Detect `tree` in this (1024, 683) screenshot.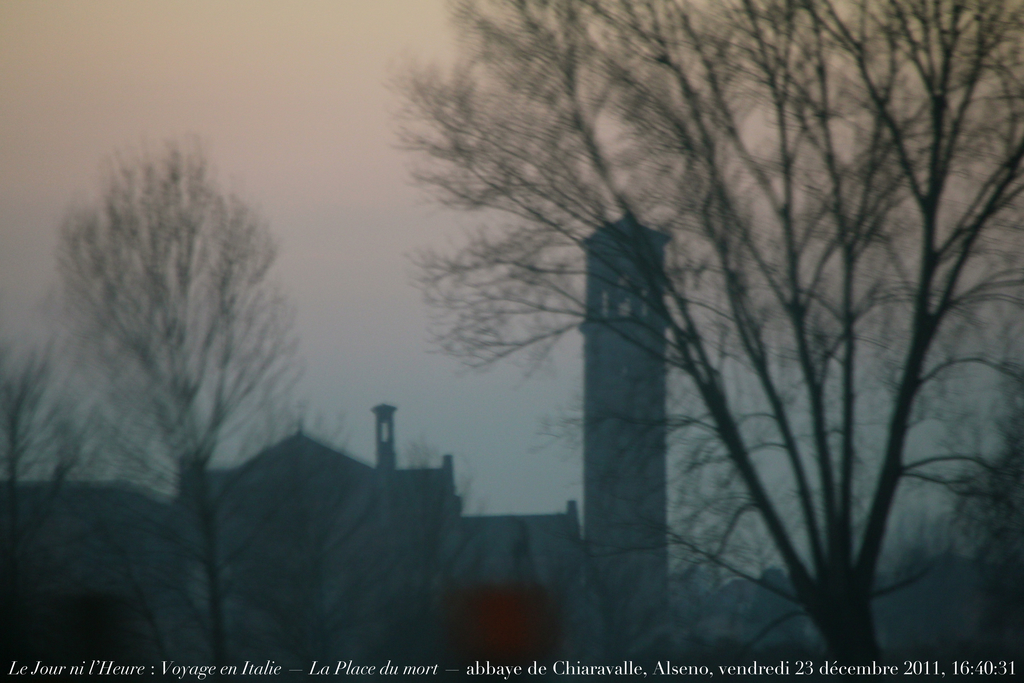
Detection: <bbox>31, 113, 313, 633</bbox>.
